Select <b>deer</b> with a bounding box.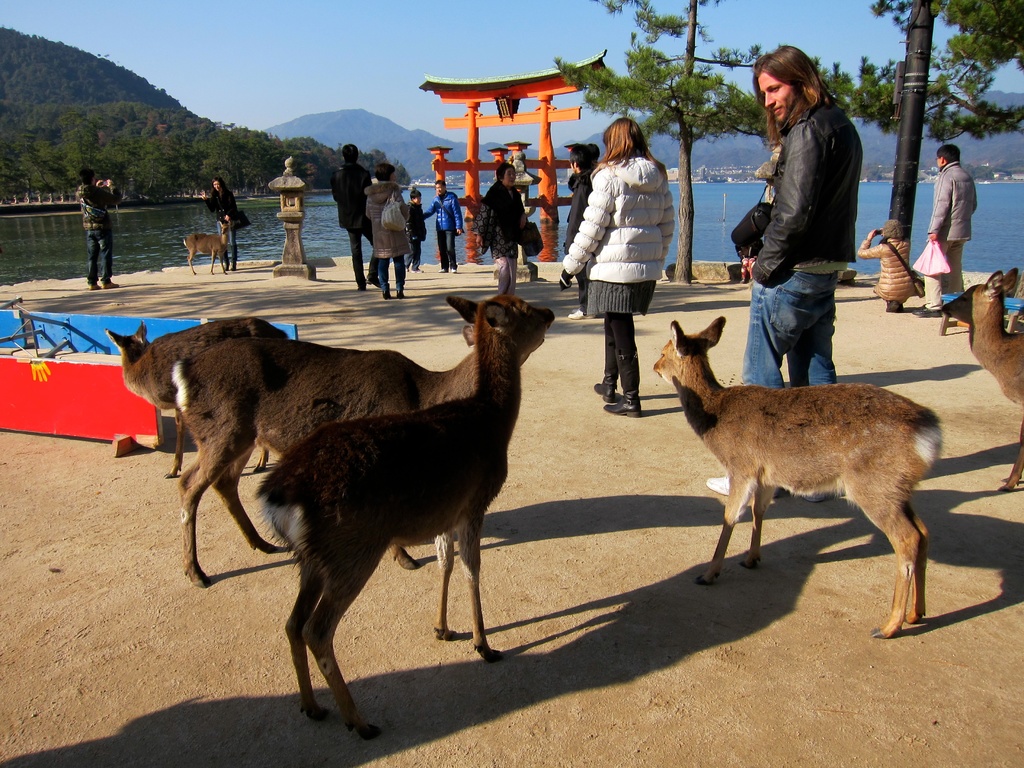
[942, 270, 1023, 490].
